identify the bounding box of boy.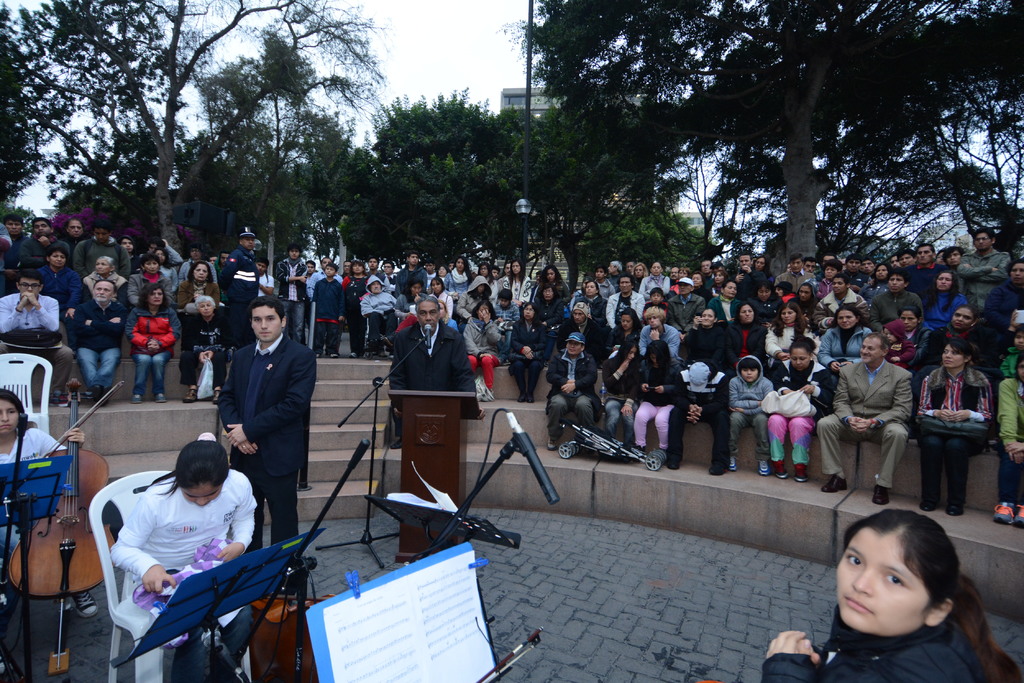
{"x1": 730, "y1": 354, "x2": 772, "y2": 477}.
